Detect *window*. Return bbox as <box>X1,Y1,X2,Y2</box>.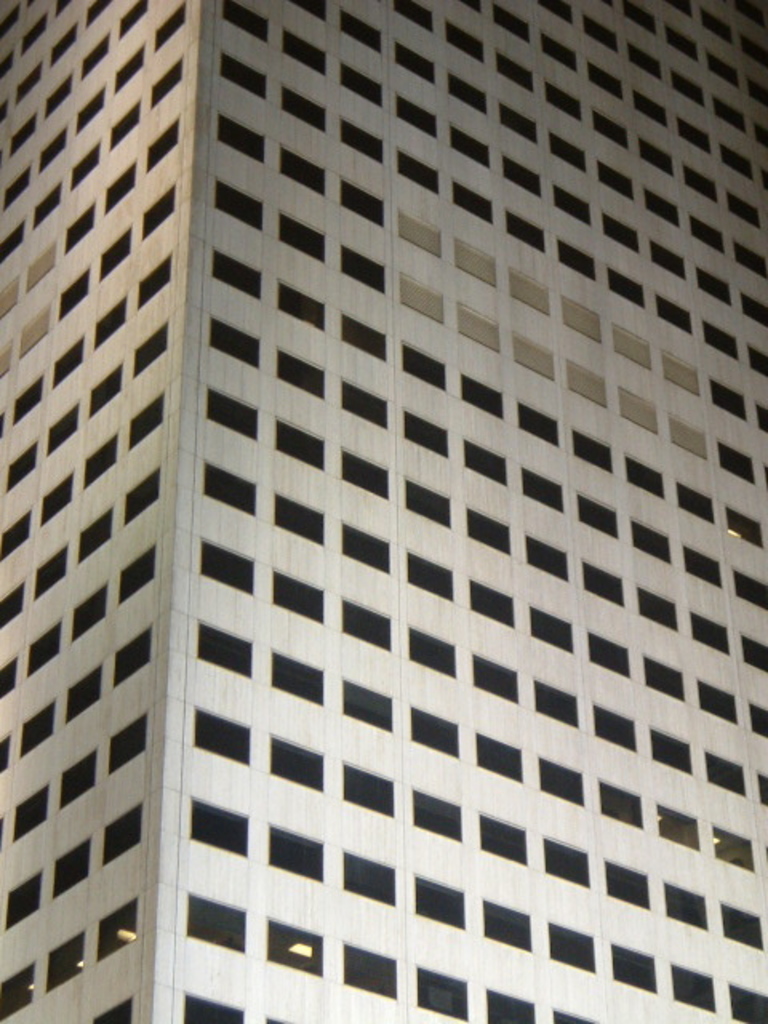
<box>342,755,395,816</box>.
